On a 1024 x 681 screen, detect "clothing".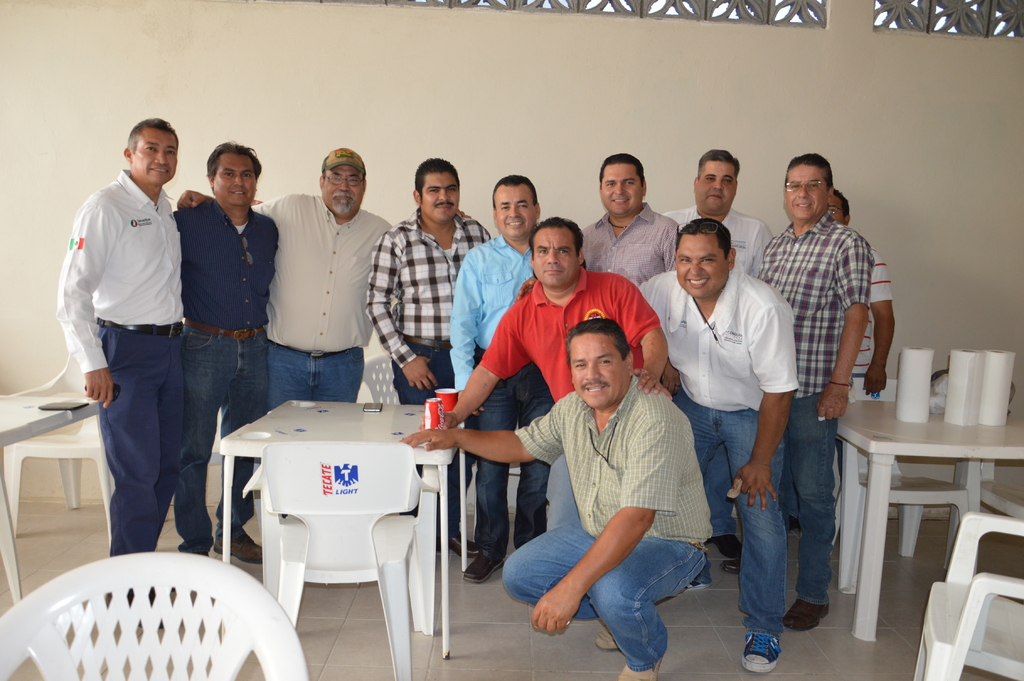
l=248, t=202, r=397, b=419.
